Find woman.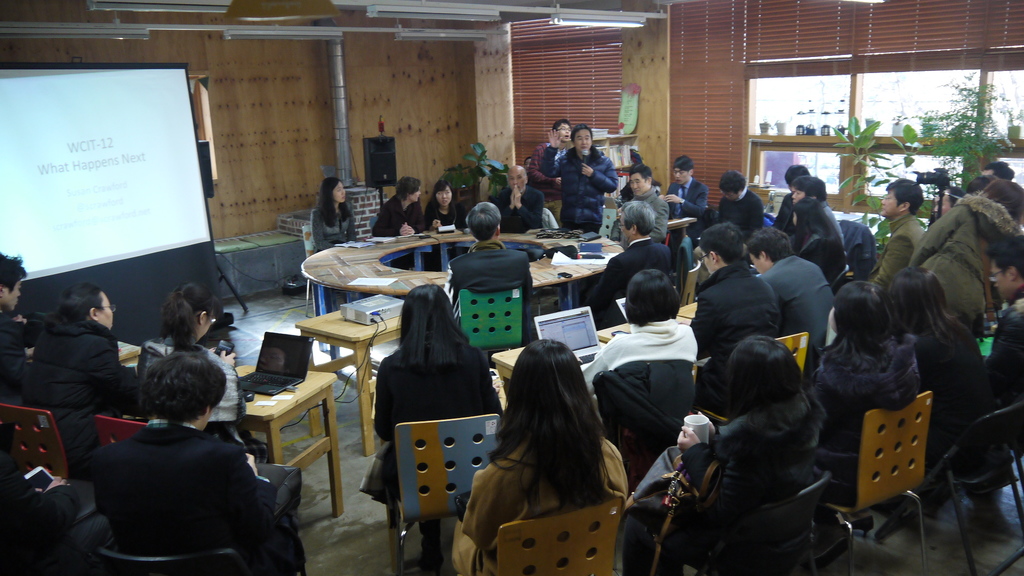
(358, 282, 504, 508).
